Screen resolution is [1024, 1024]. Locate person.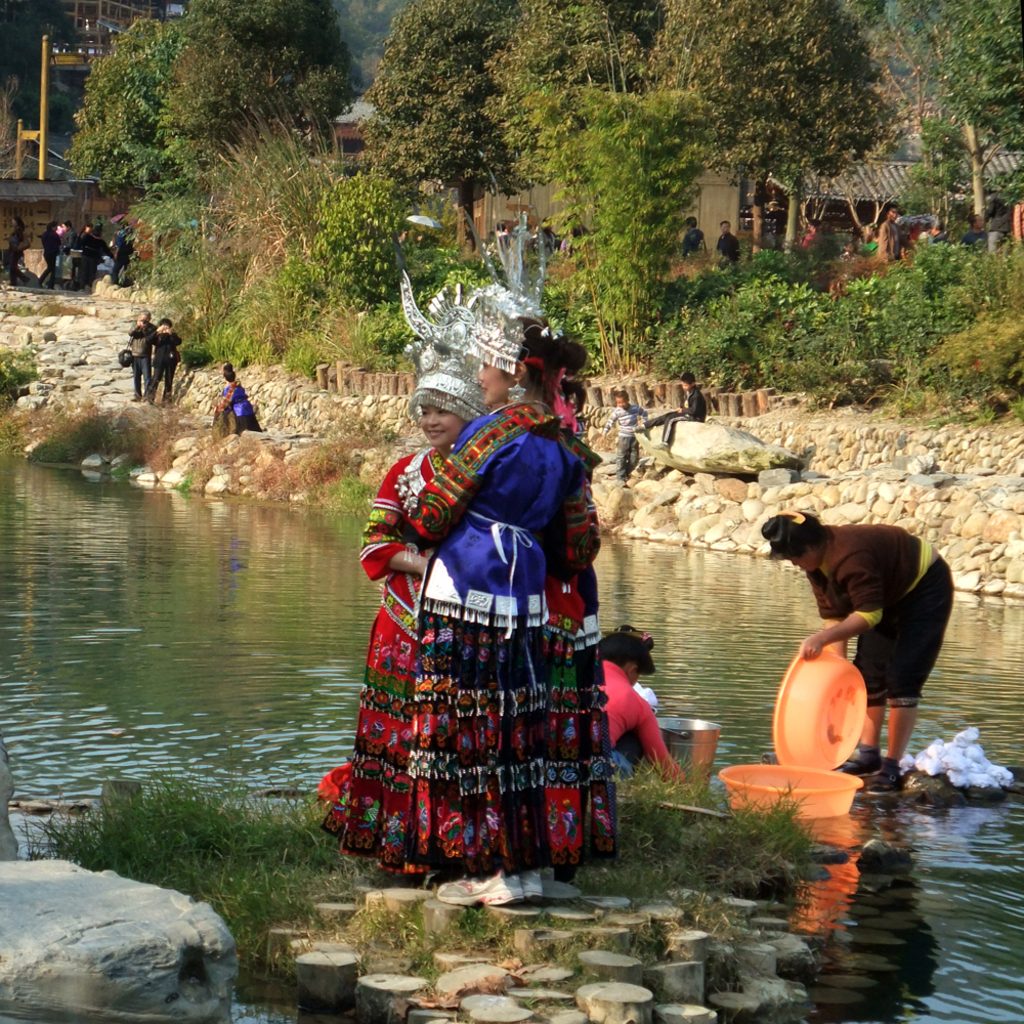
bbox=(607, 624, 683, 776).
